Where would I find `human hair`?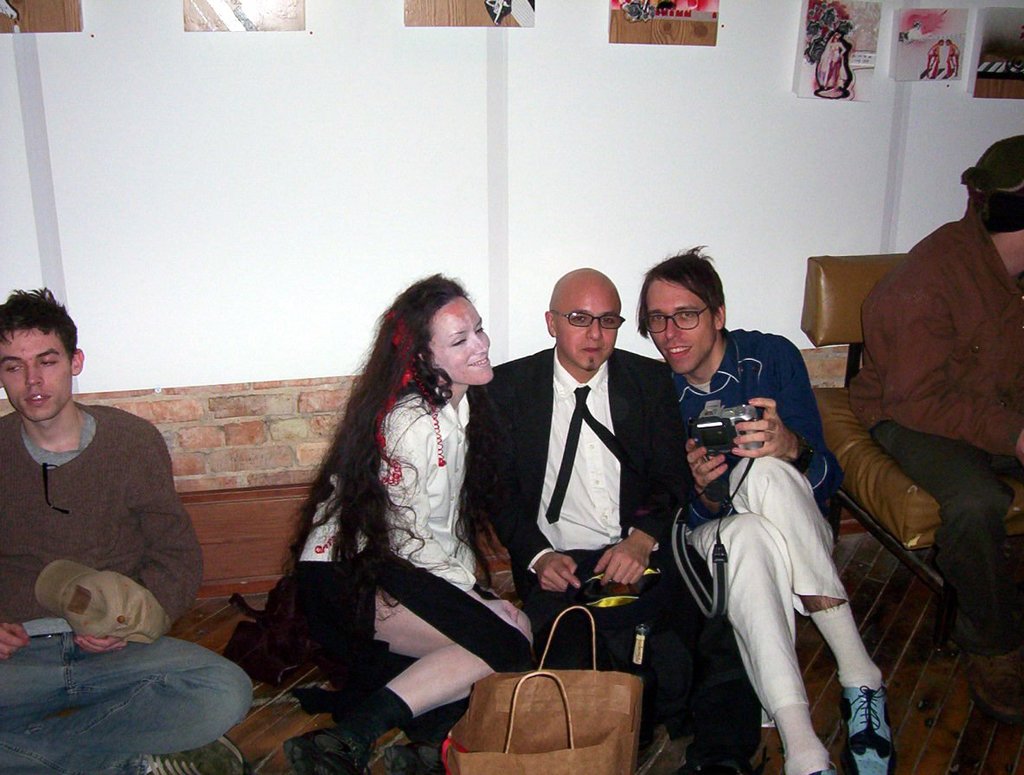
At box=[0, 283, 80, 362].
